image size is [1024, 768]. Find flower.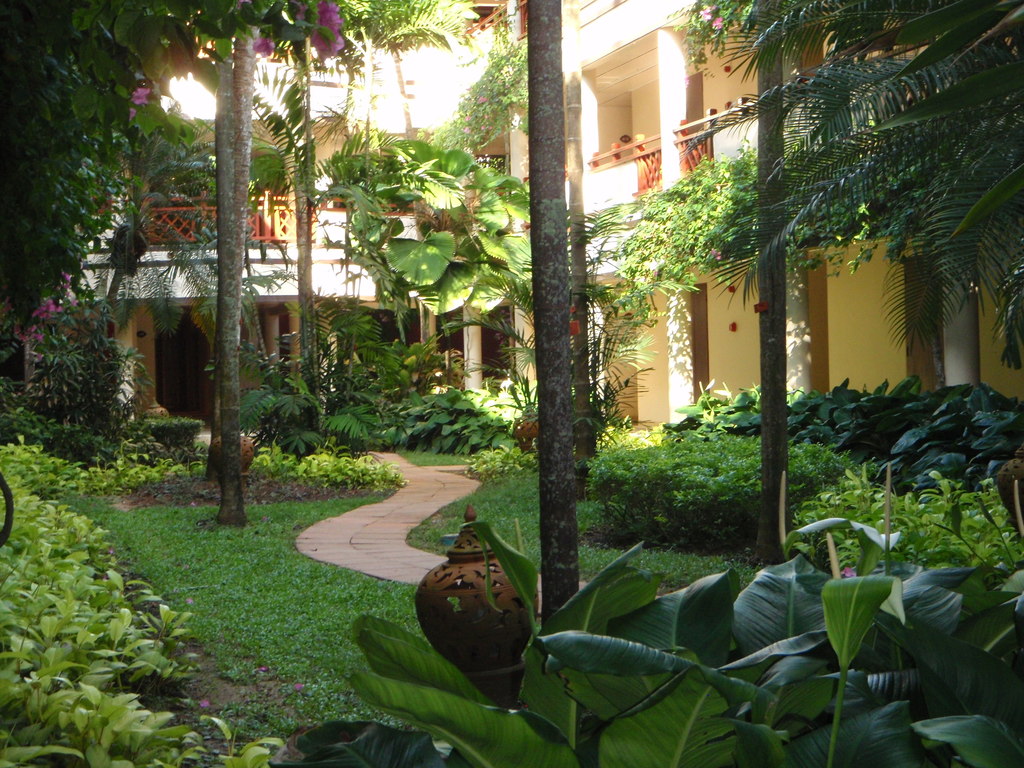
rect(466, 116, 472, 120).
